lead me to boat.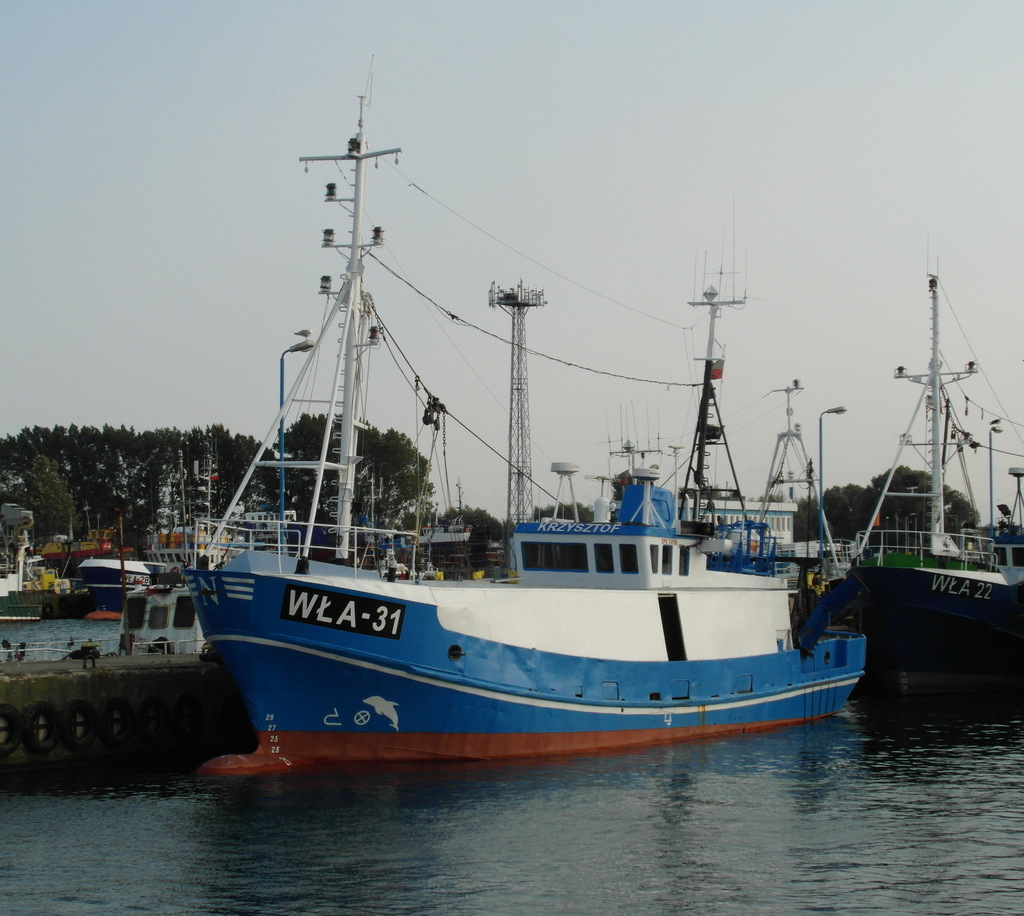
Lead to 175/56/868/780.
